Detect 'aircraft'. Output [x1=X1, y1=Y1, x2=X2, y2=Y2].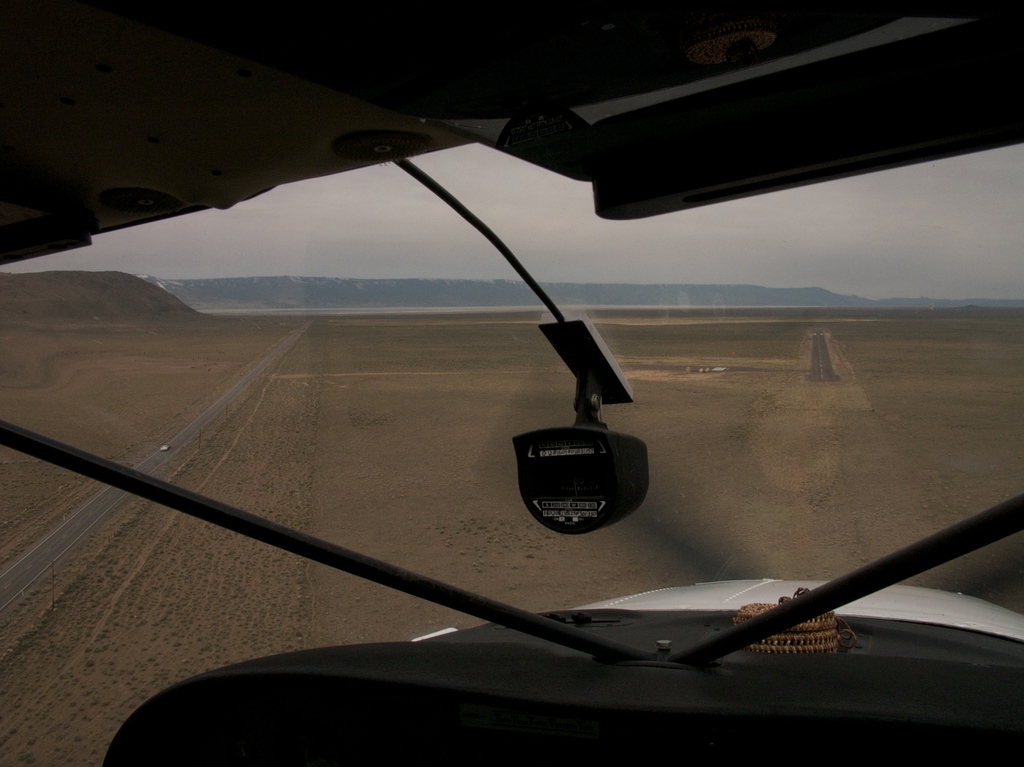
[x1=0, y1=0, x2=1023, y2=766].
